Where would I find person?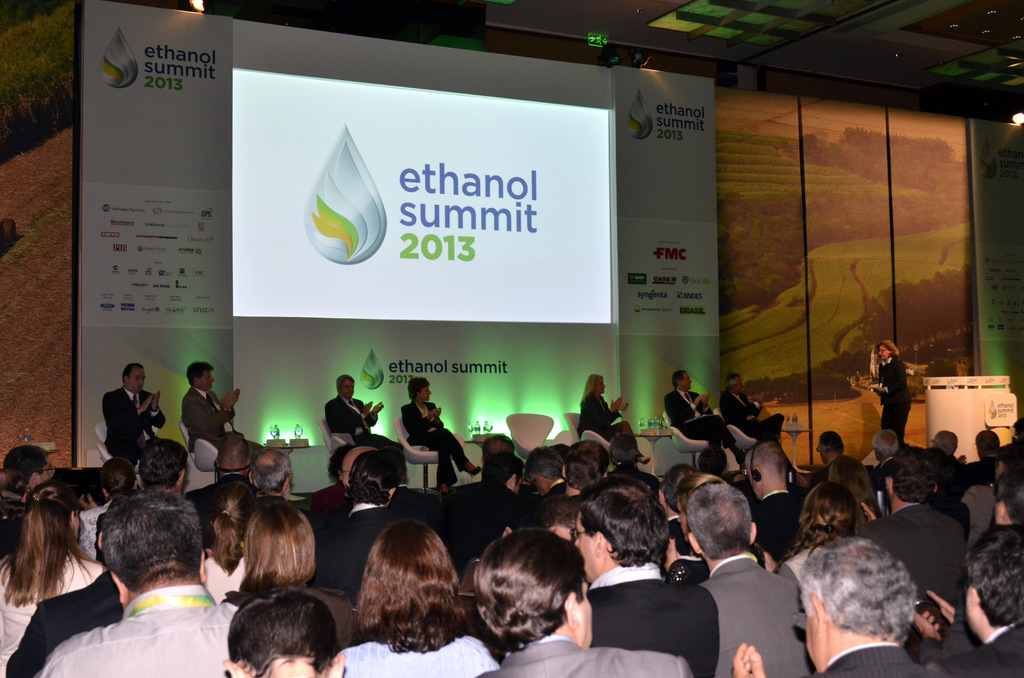
At 575, 376, 652, 467.
